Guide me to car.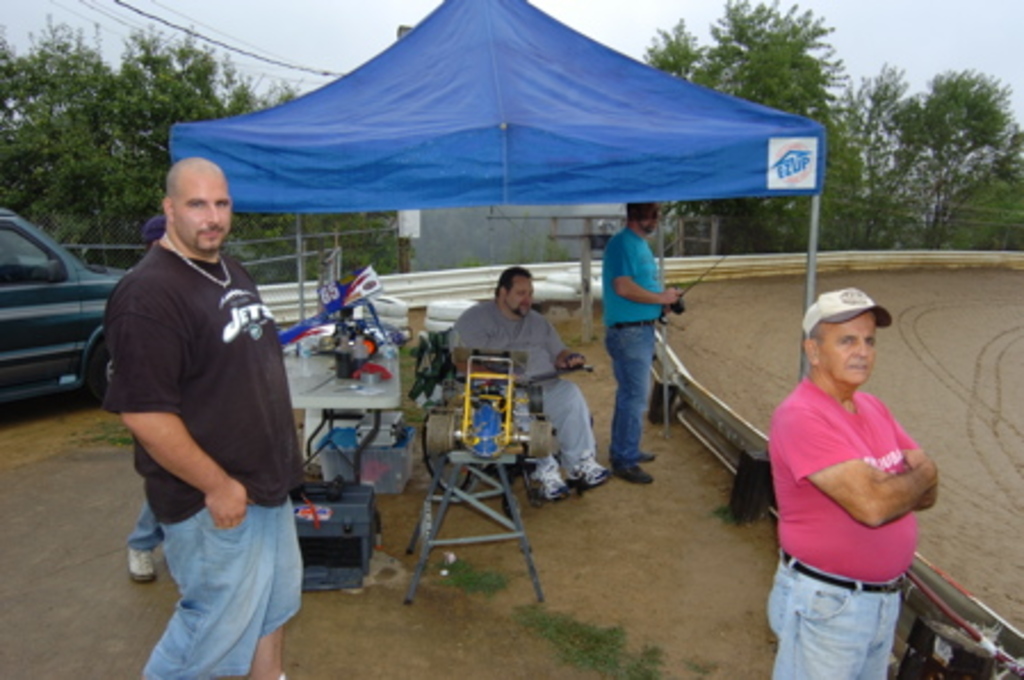
Guidance: [x1=0, y1=210, x2=123, y2=408].
